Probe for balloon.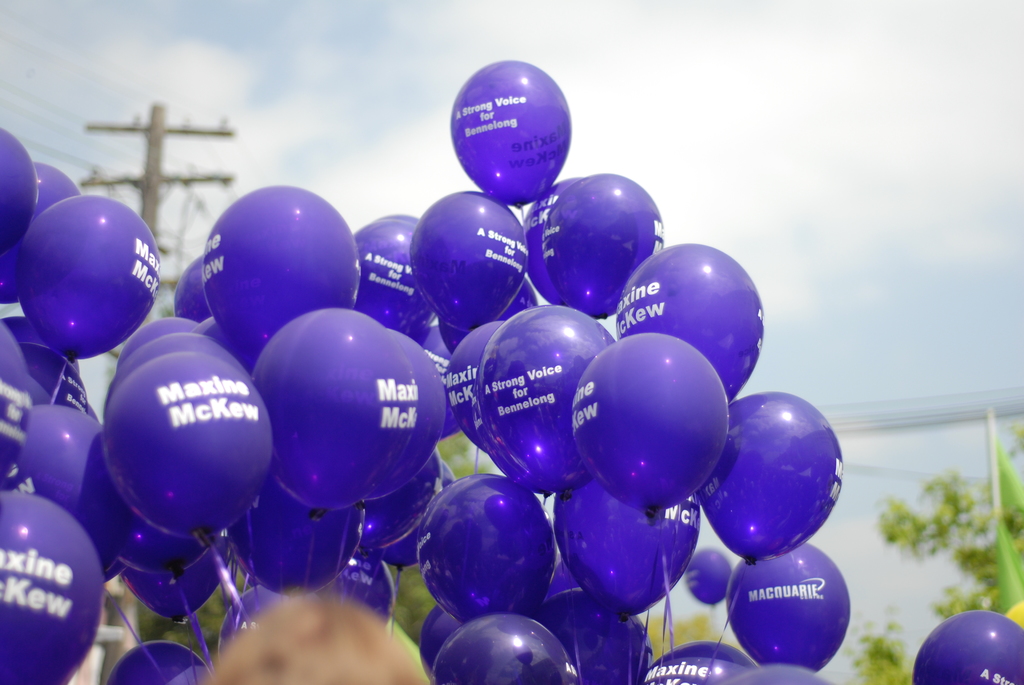
Probe result: {"left": 0, "top": 161, "right": 81, "bottom": 305}.
